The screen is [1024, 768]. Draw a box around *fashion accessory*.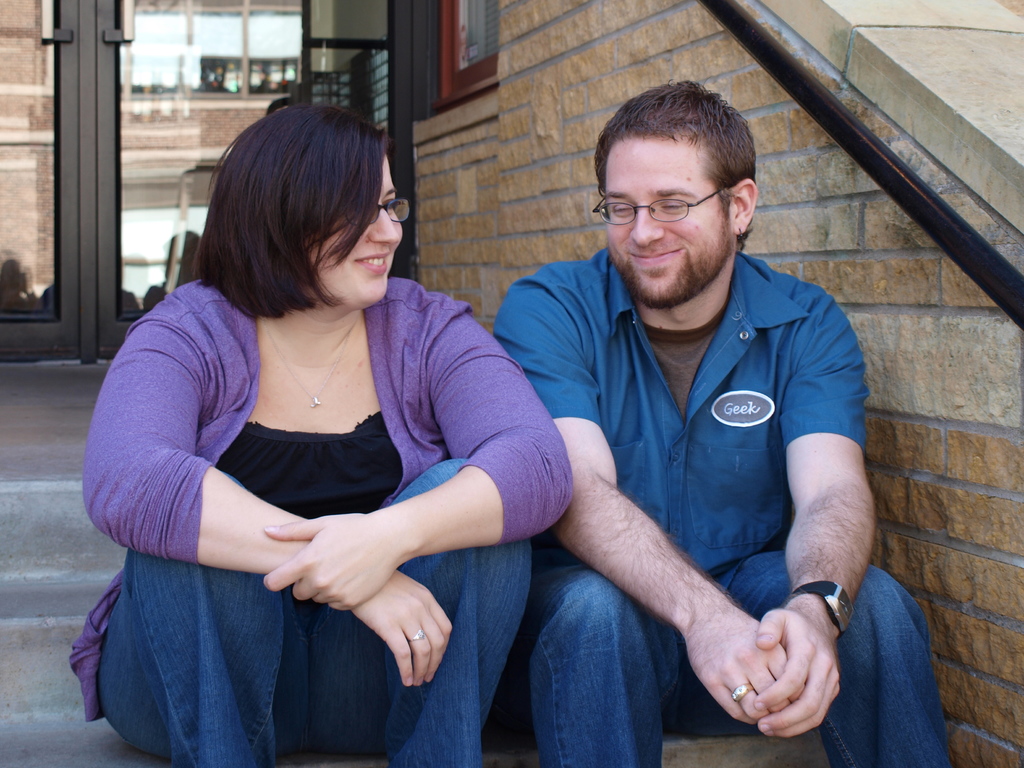
crop(259, 330, 360, 411).
